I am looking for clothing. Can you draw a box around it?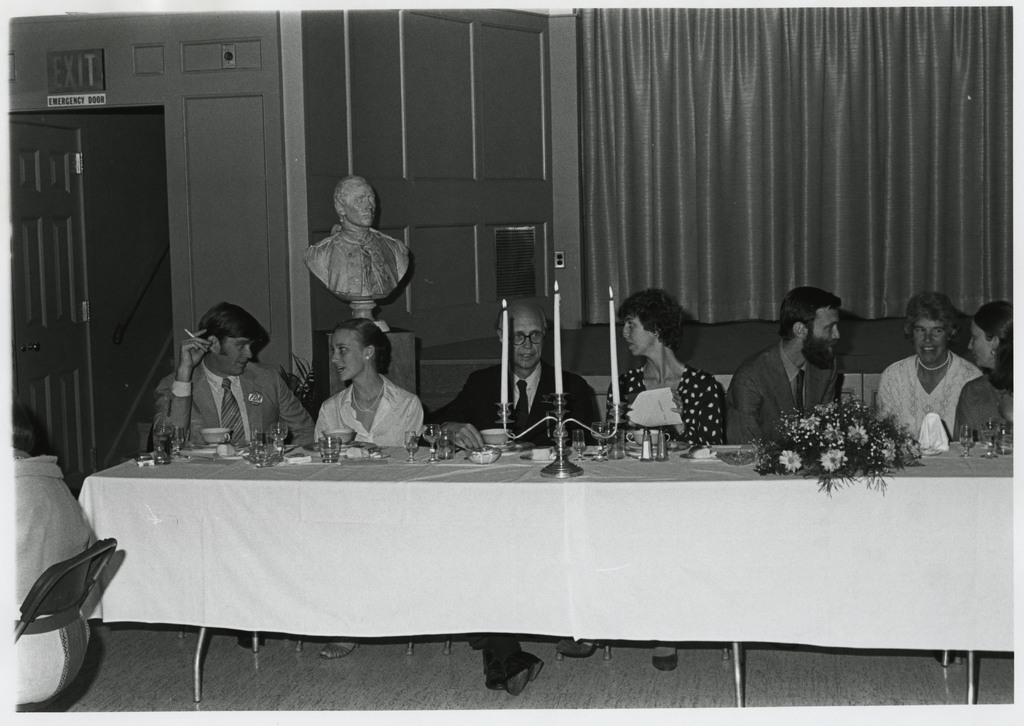
Sure, the bounding box is (154,323,295,460).
